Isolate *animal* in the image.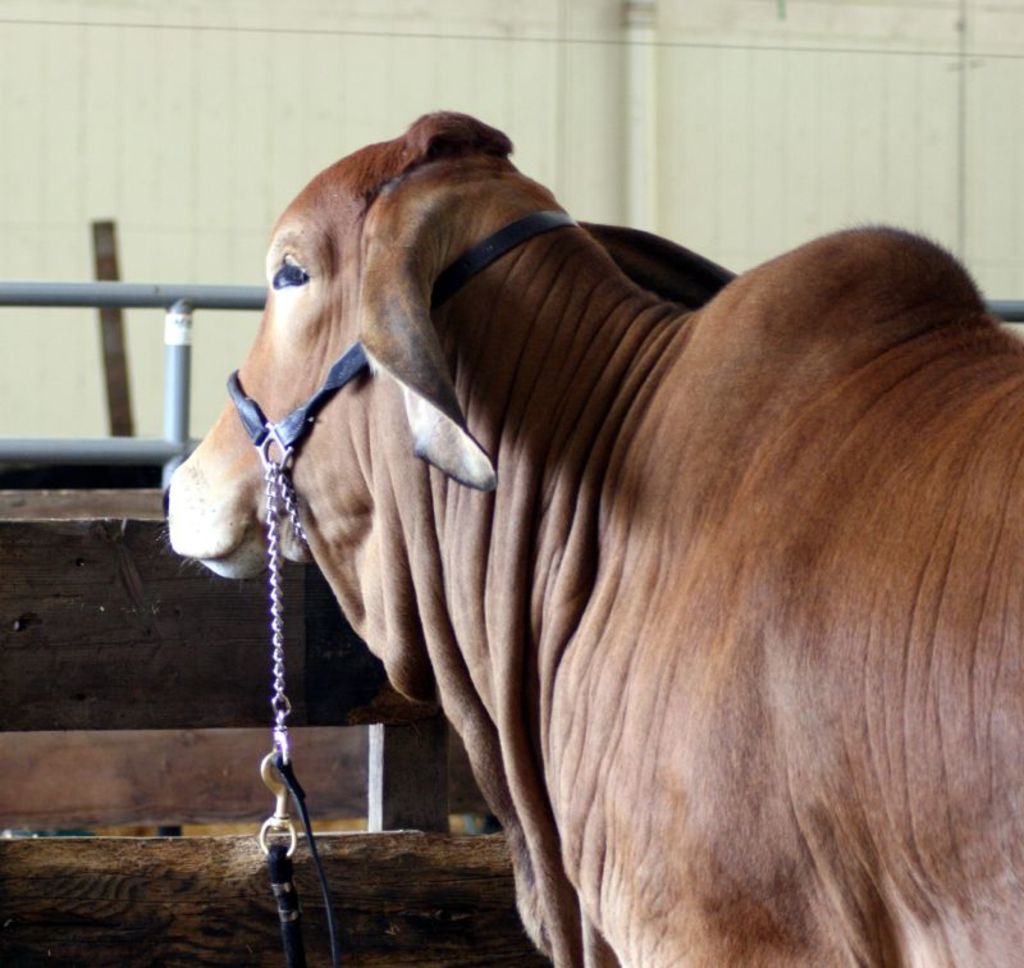
Isolated region: x1=148, y1=104, x2=1019, y2=967.
